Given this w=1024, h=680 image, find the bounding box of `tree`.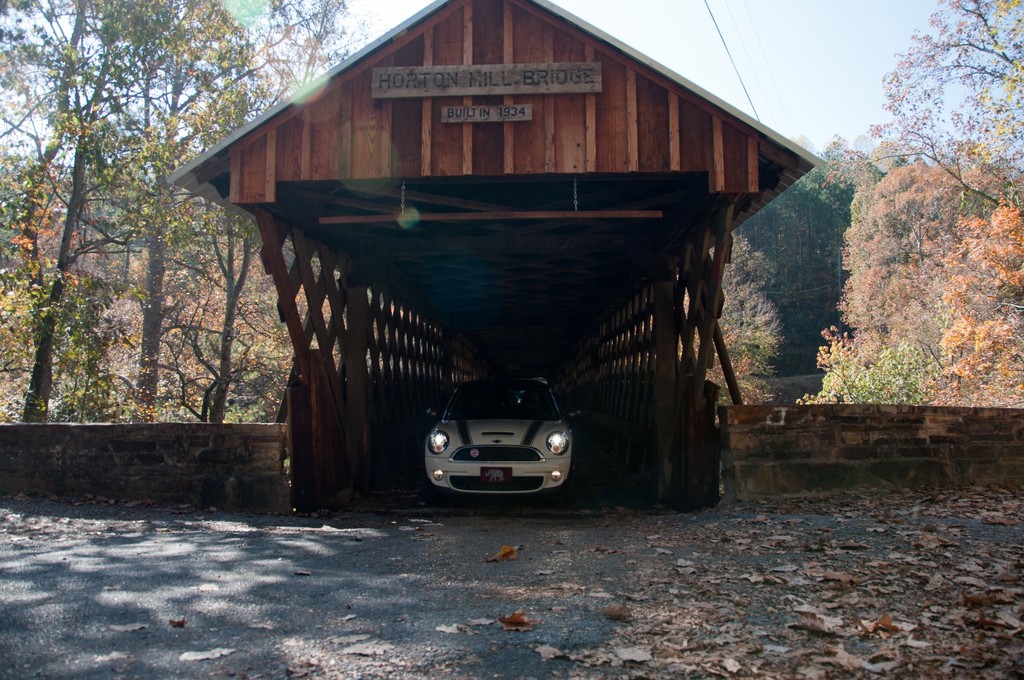
x1=817, y1=0, x2=1023, y2=218.
